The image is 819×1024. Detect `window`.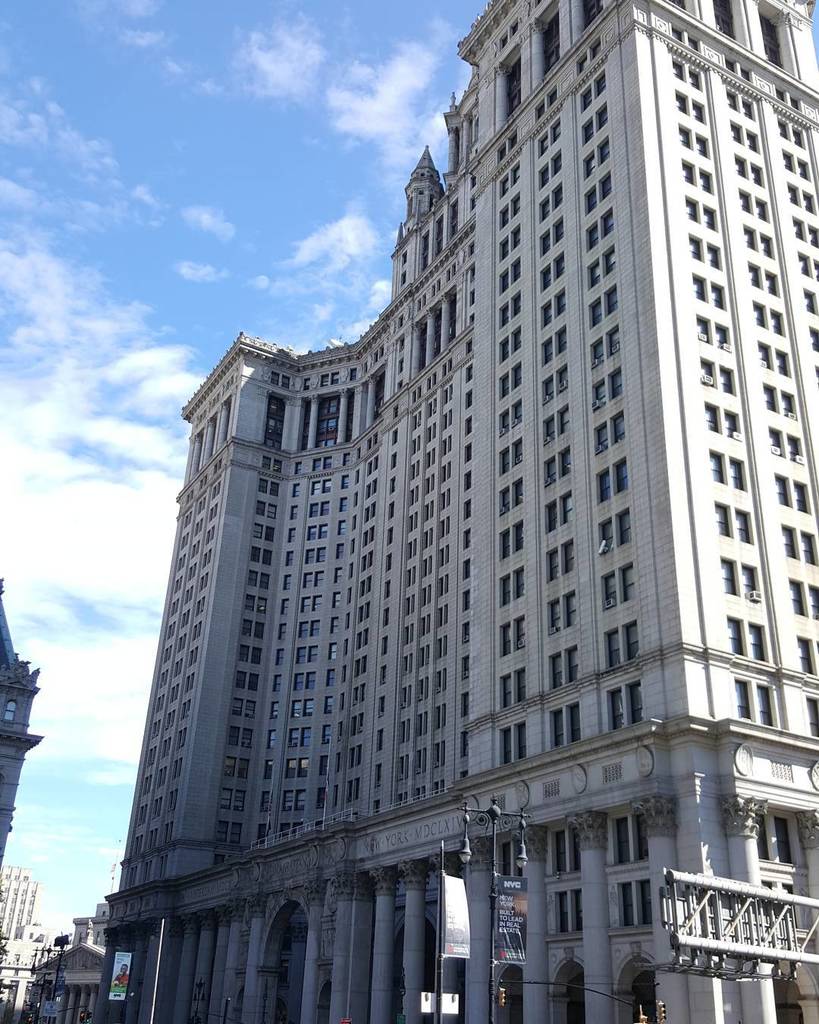
Detection: {"x1": 582, "y1": 212, "x2": 613, "y2": 251}.
